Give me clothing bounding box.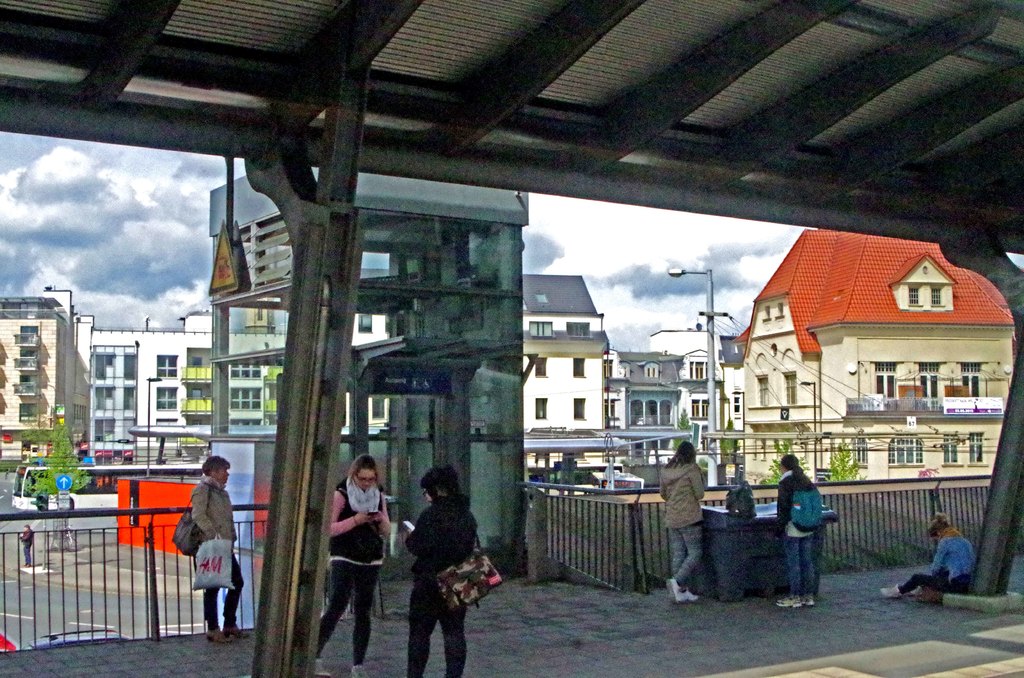
Rect(764, 469, 823, 536).
